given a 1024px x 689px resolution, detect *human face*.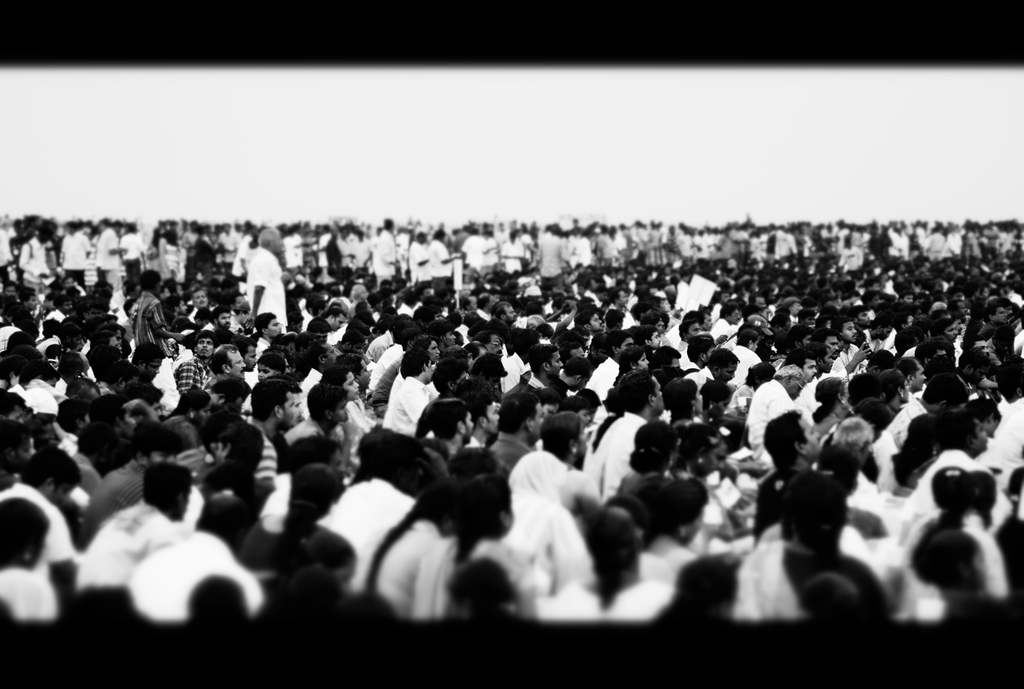
bbox(588, 312, 601, 332).
